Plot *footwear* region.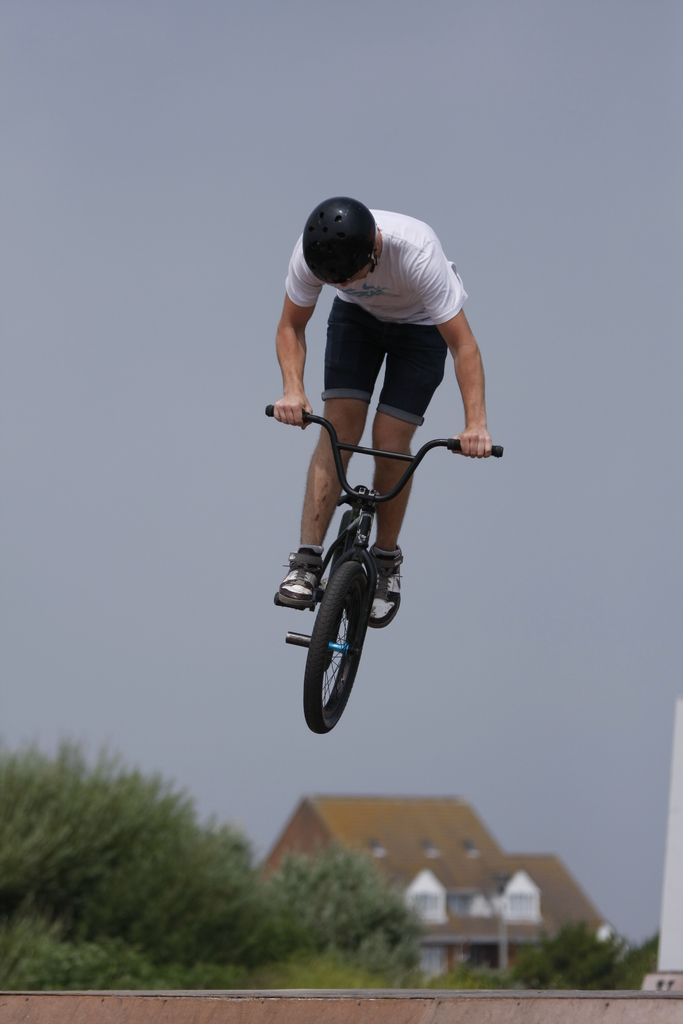
Plotted at left=370, top=568, right=402, bottom=625.
